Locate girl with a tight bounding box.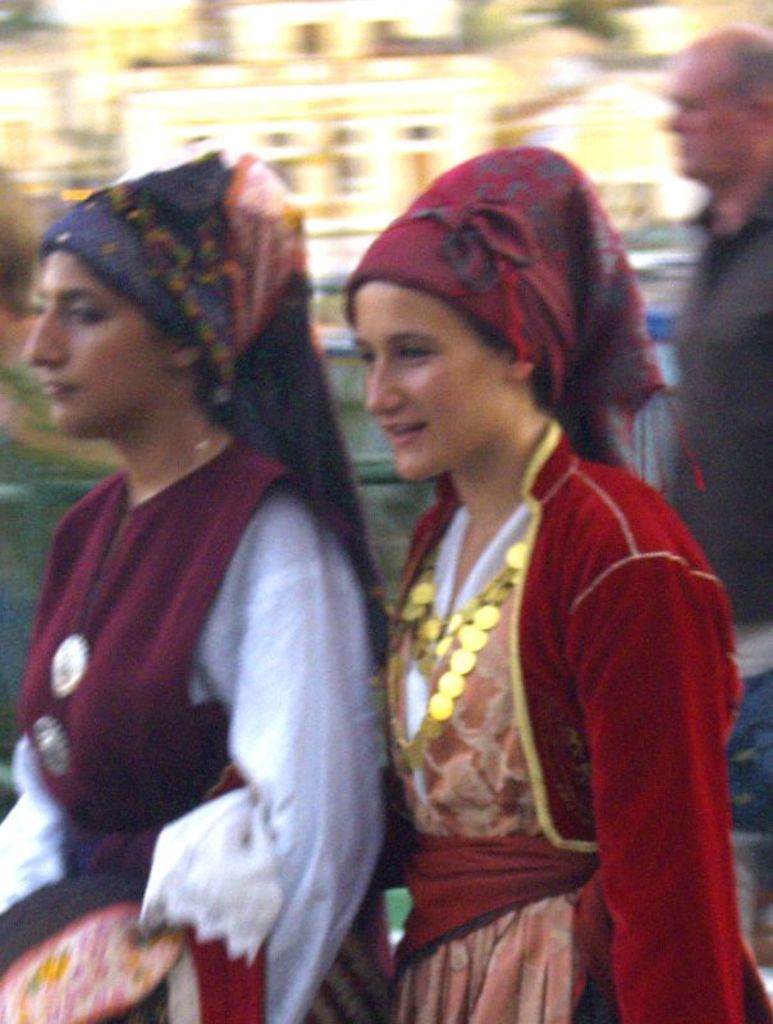
385, 148, 772, 1023.
